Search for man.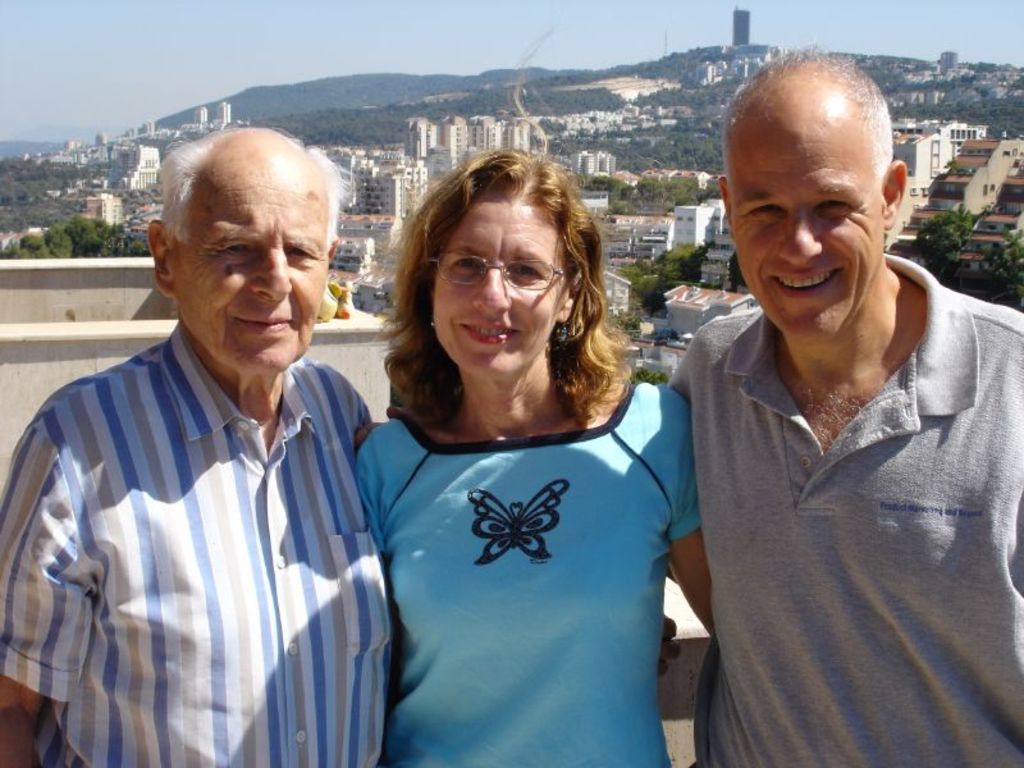
Found at detection(0, 122, 397, 767).
